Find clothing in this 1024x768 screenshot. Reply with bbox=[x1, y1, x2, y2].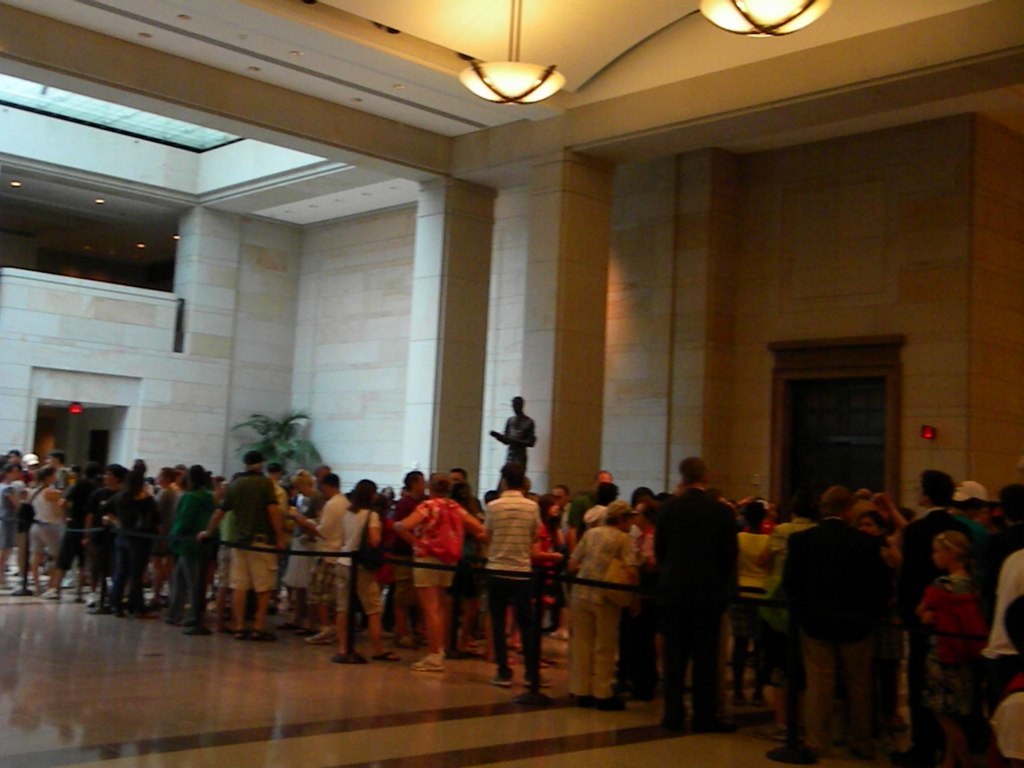
bbox=[579, 505, 615, 525].
